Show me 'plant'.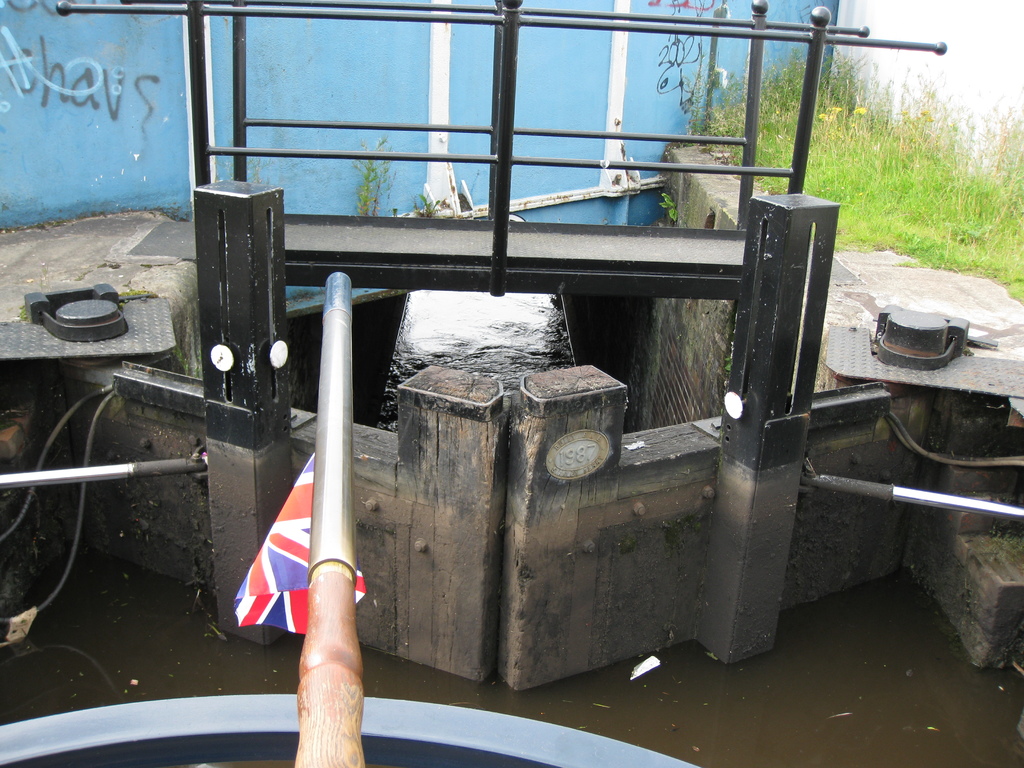
'plant' is here: l=653, t=186, r=682, b=232.
